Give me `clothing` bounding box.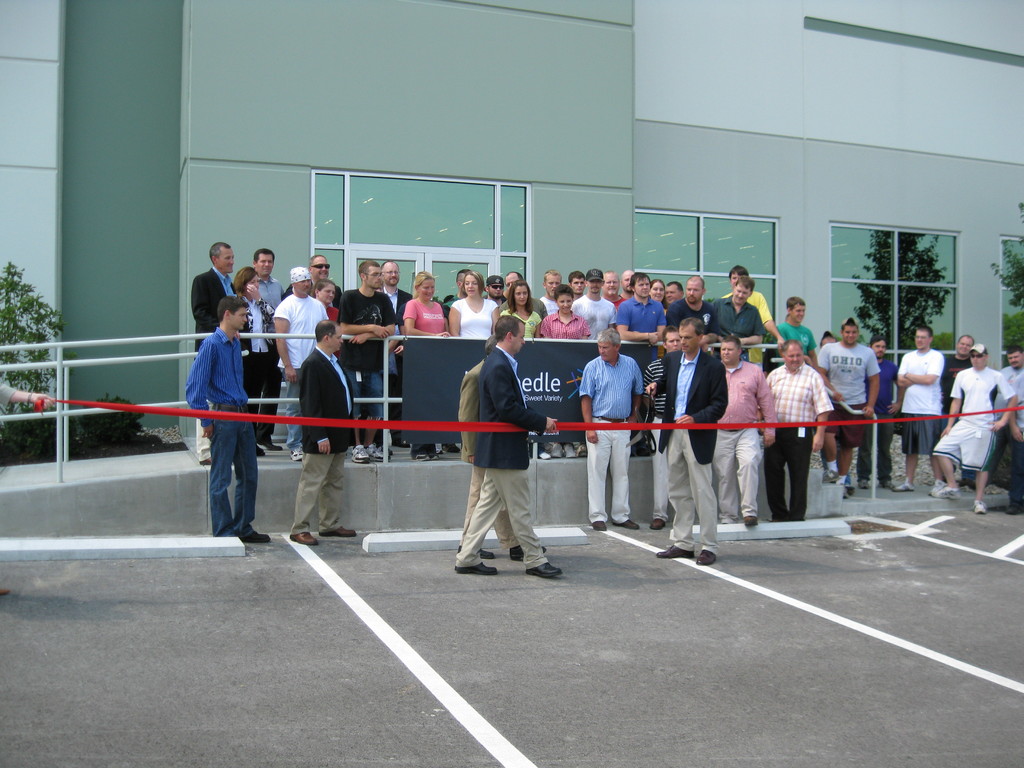
538:311:594:348.
